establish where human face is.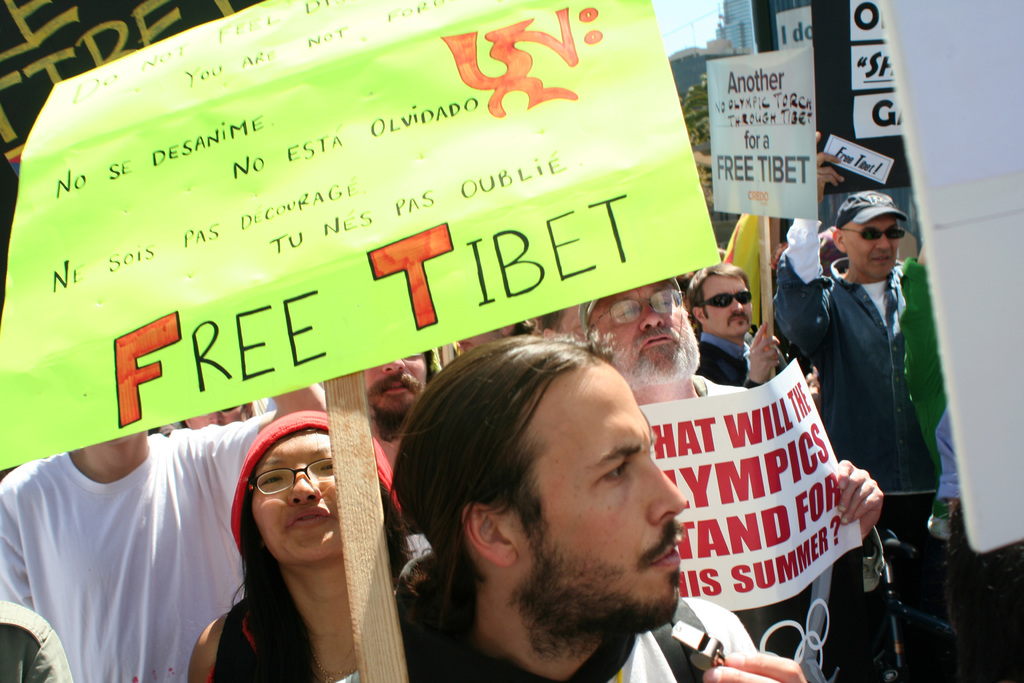
Established at <bbox>589, 286, 701, 383</bbox>.
